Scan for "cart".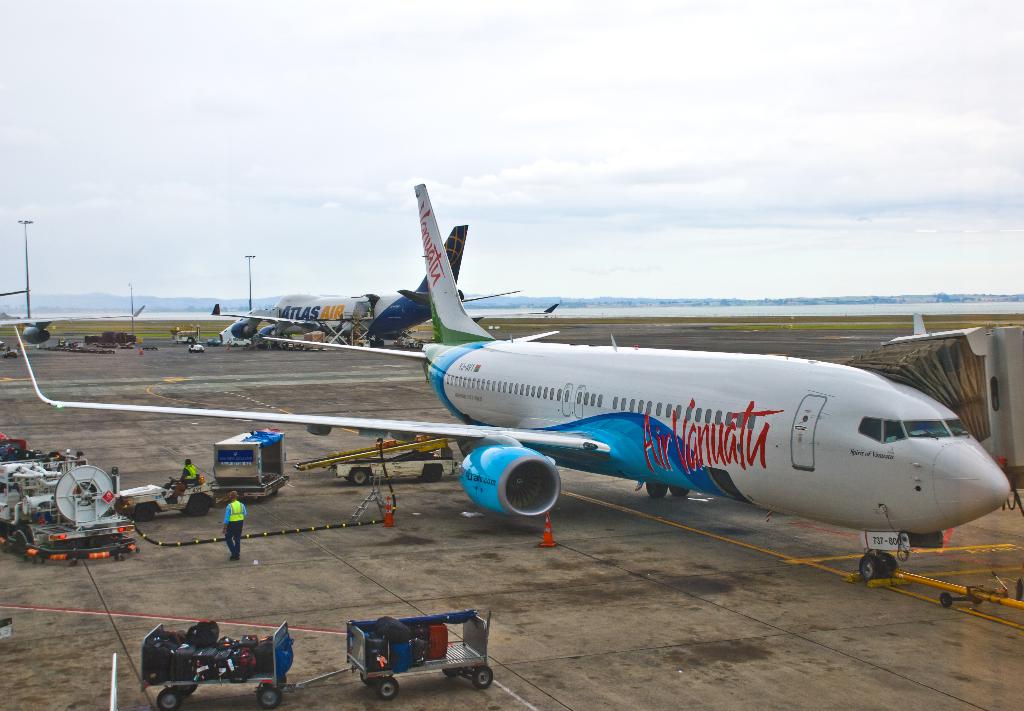
Scan result: <bbox>207, 473, 287, 503</bbox>.
